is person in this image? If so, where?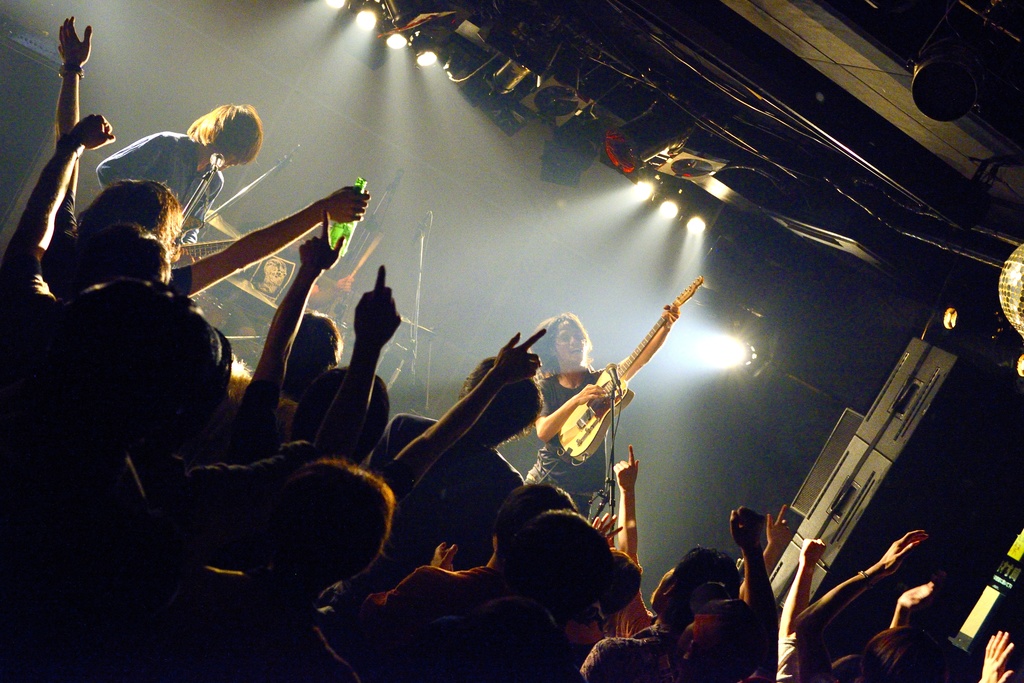
Yes, at select_region(536, 242, 705, 573).
